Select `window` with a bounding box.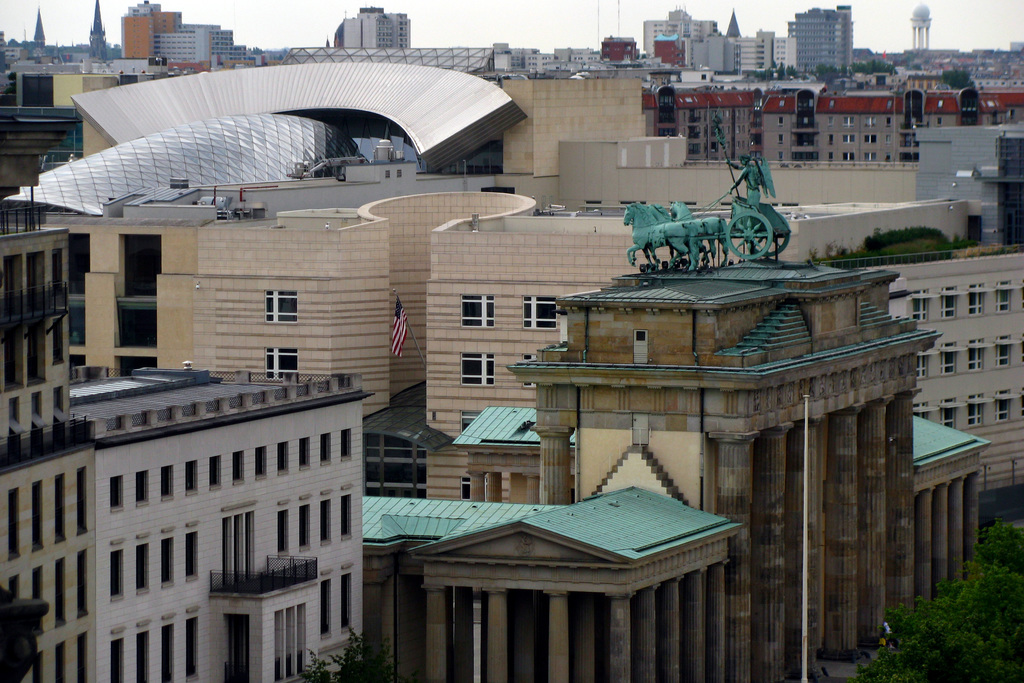
778,152,785,161.
